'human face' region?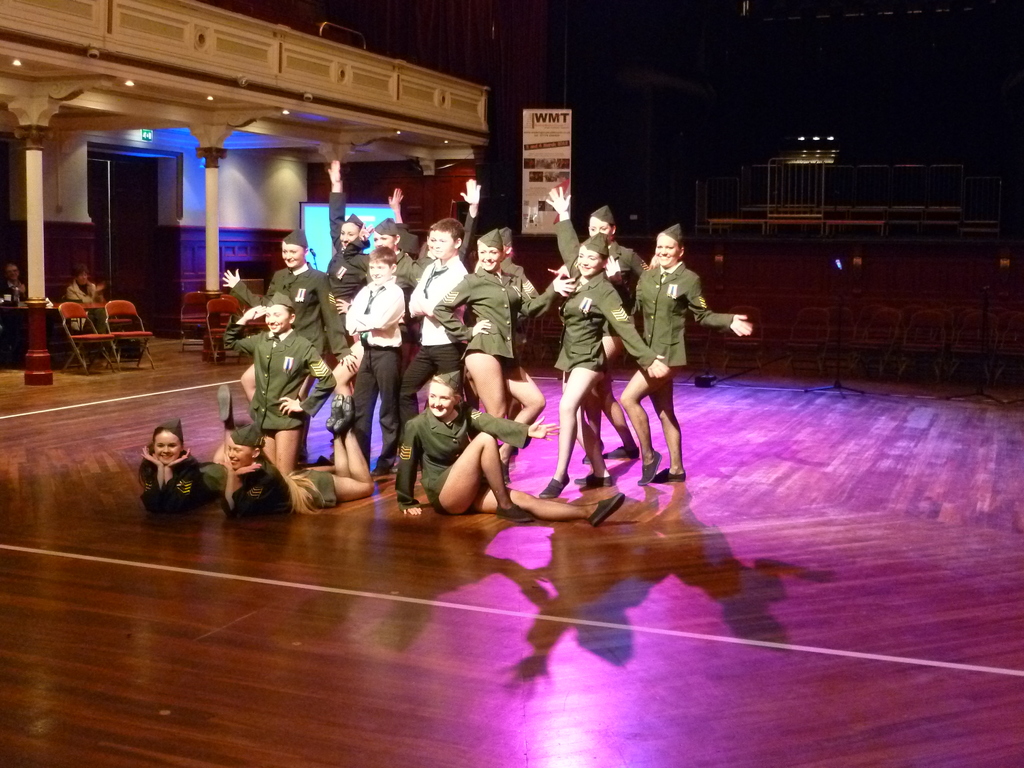
<box>262,303,292,335</box>
